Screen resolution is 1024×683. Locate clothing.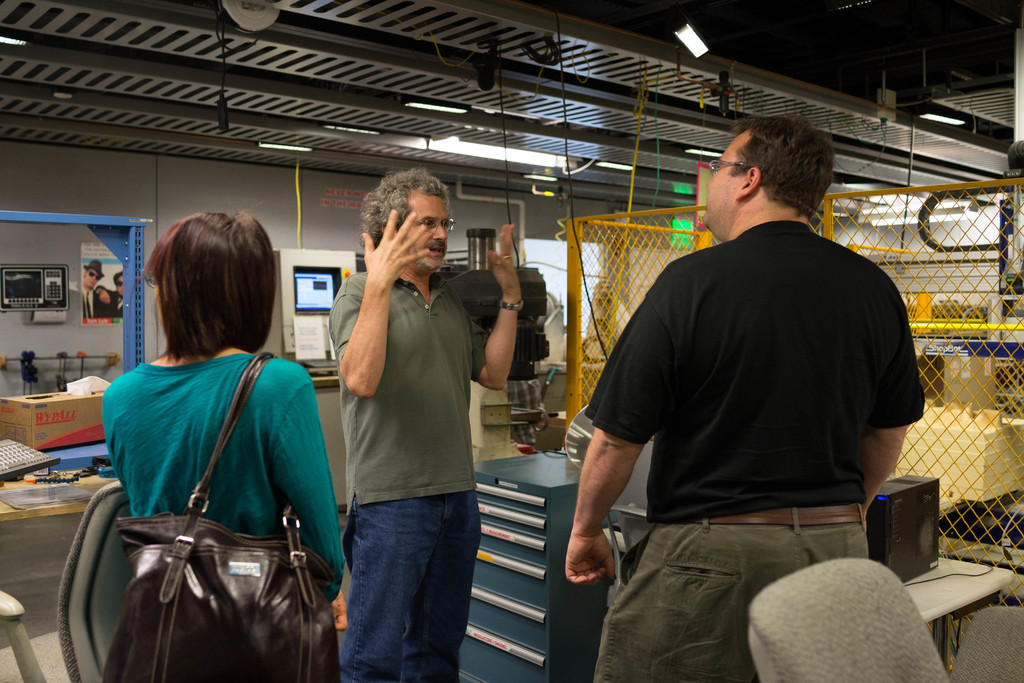
bbox=[592, 185, 913, 616].
